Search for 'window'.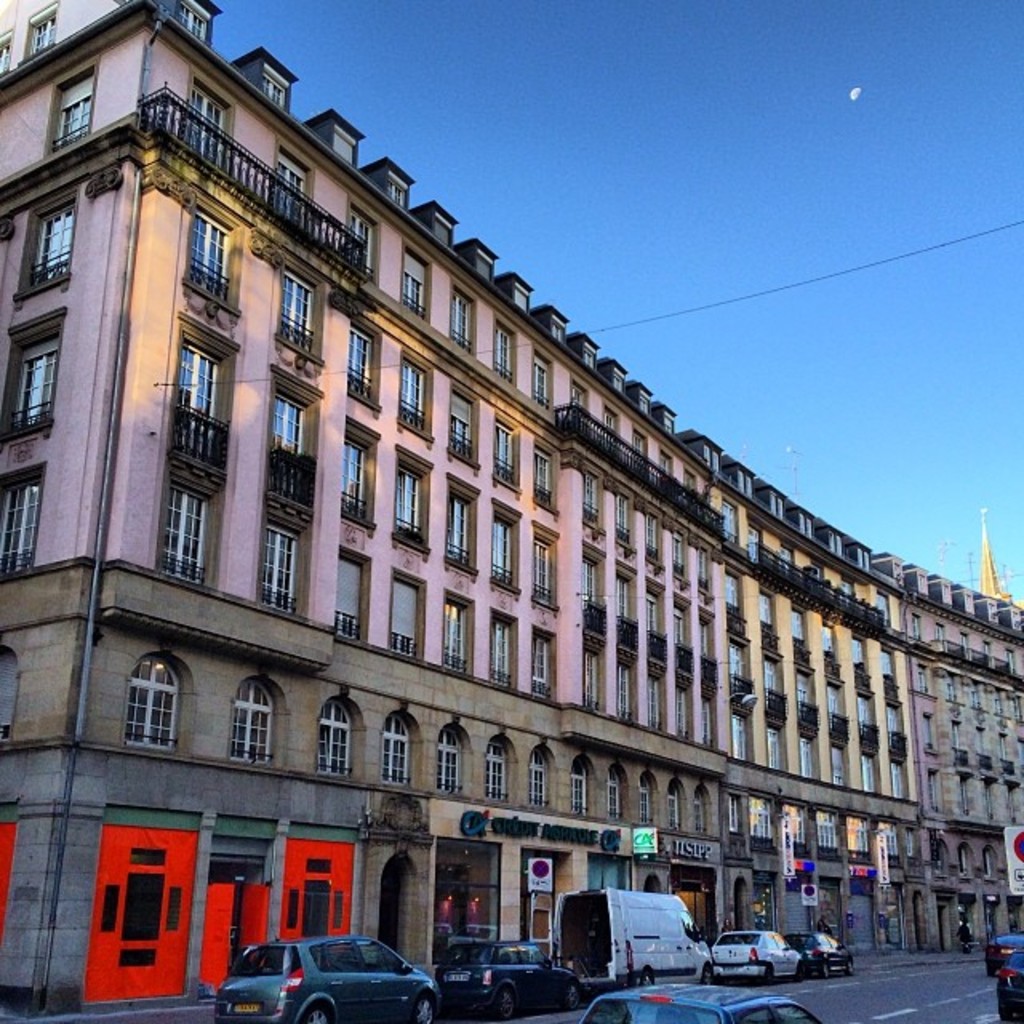
Found at [251,509,304,618].
